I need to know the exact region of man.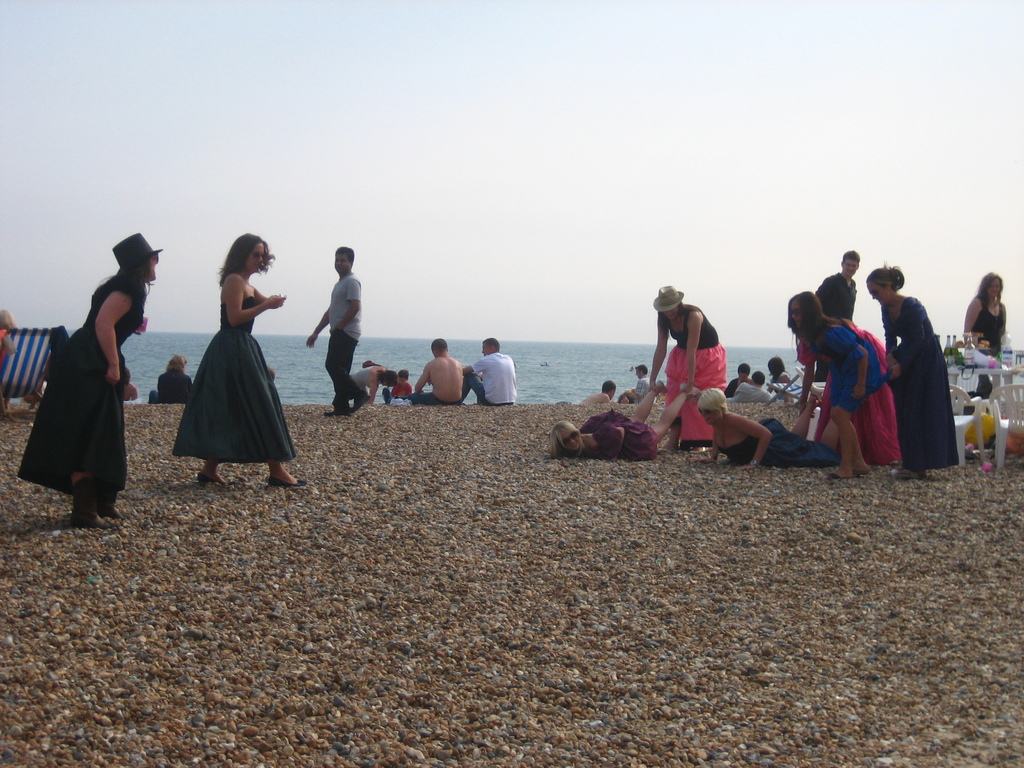
Region: (left=717, top=372, right=776, bottom=410).
